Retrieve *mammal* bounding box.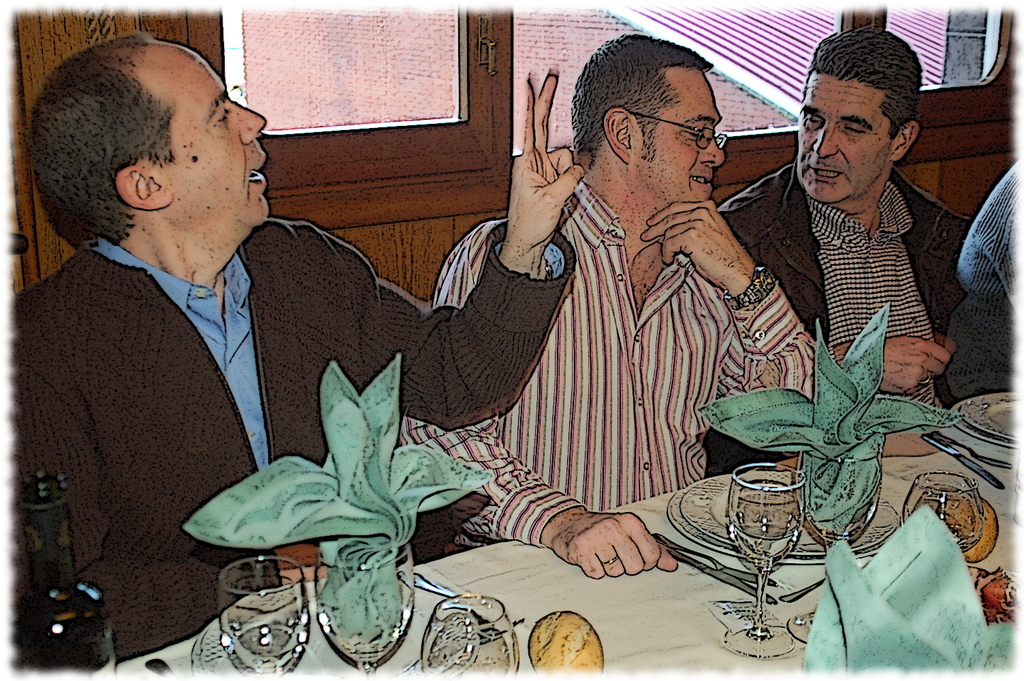
Bounding box: (15, 29, 582, 659).
